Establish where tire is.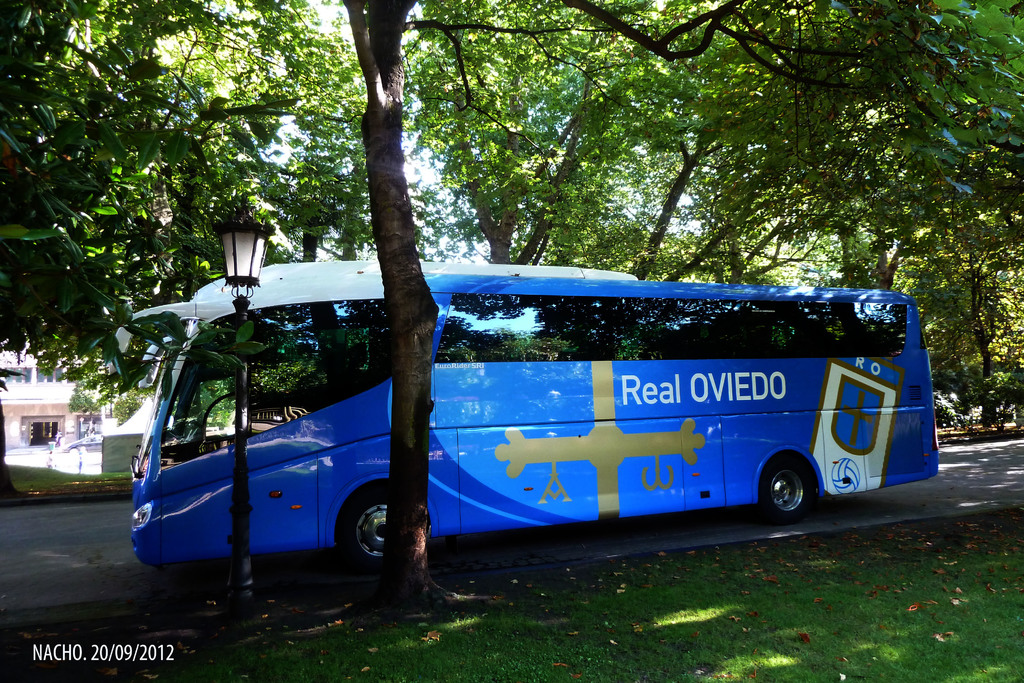
Established at locate(764, 454, 837, 525).
